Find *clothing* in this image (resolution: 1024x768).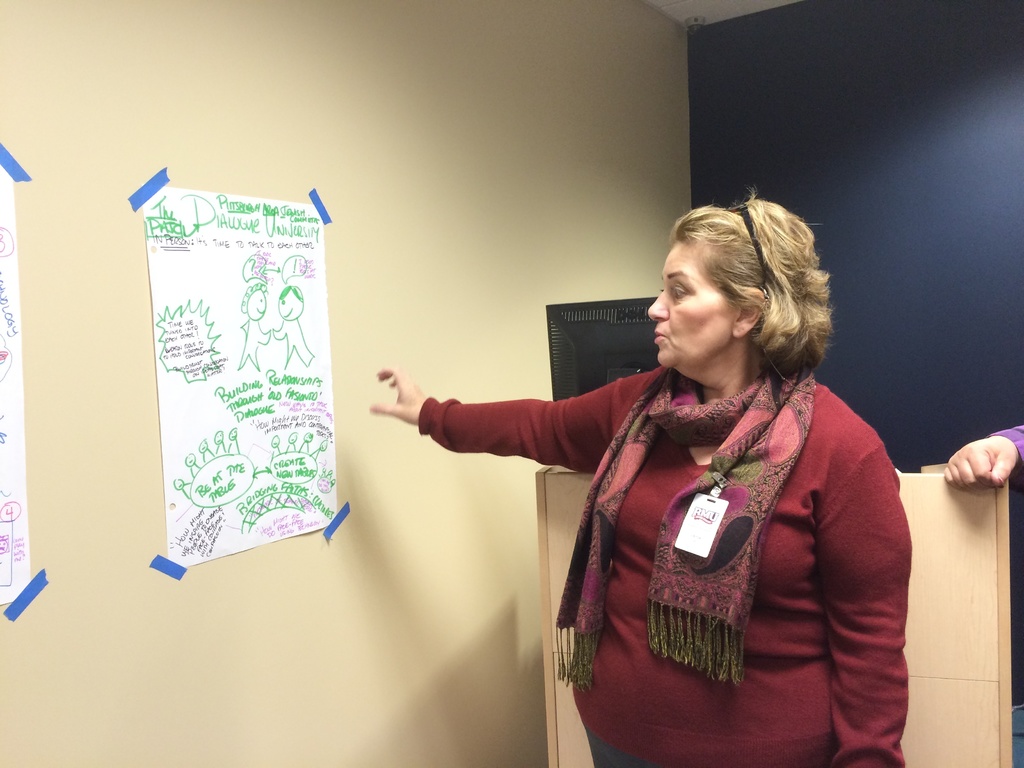
{"x1": 419, "y1": 368, "x2": 913, "y2": 767}.
